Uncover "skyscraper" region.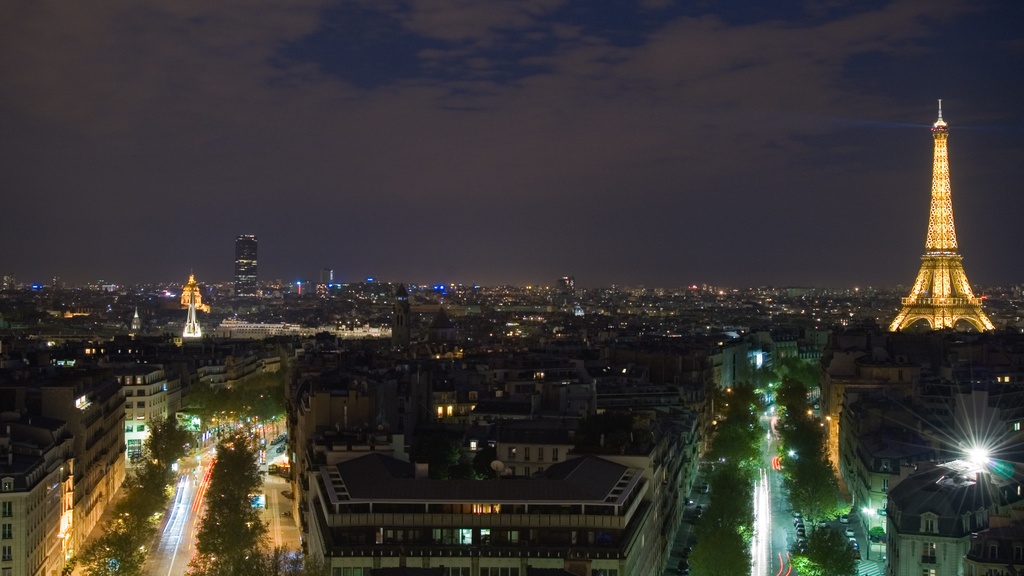
Uncovered: BBox(230, 229, 260, 301).
